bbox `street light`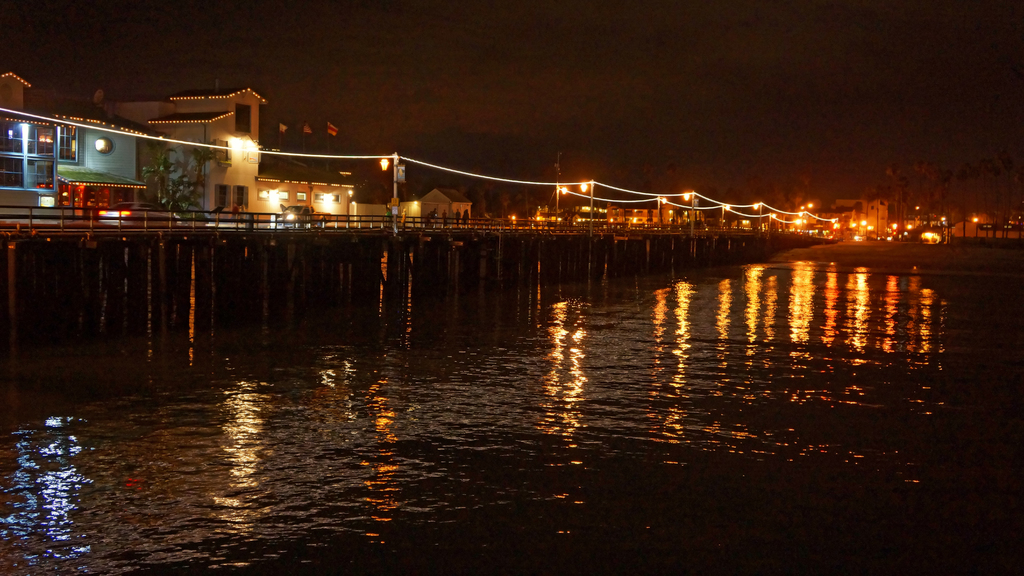
select_region(377, 149, 401, 227)
